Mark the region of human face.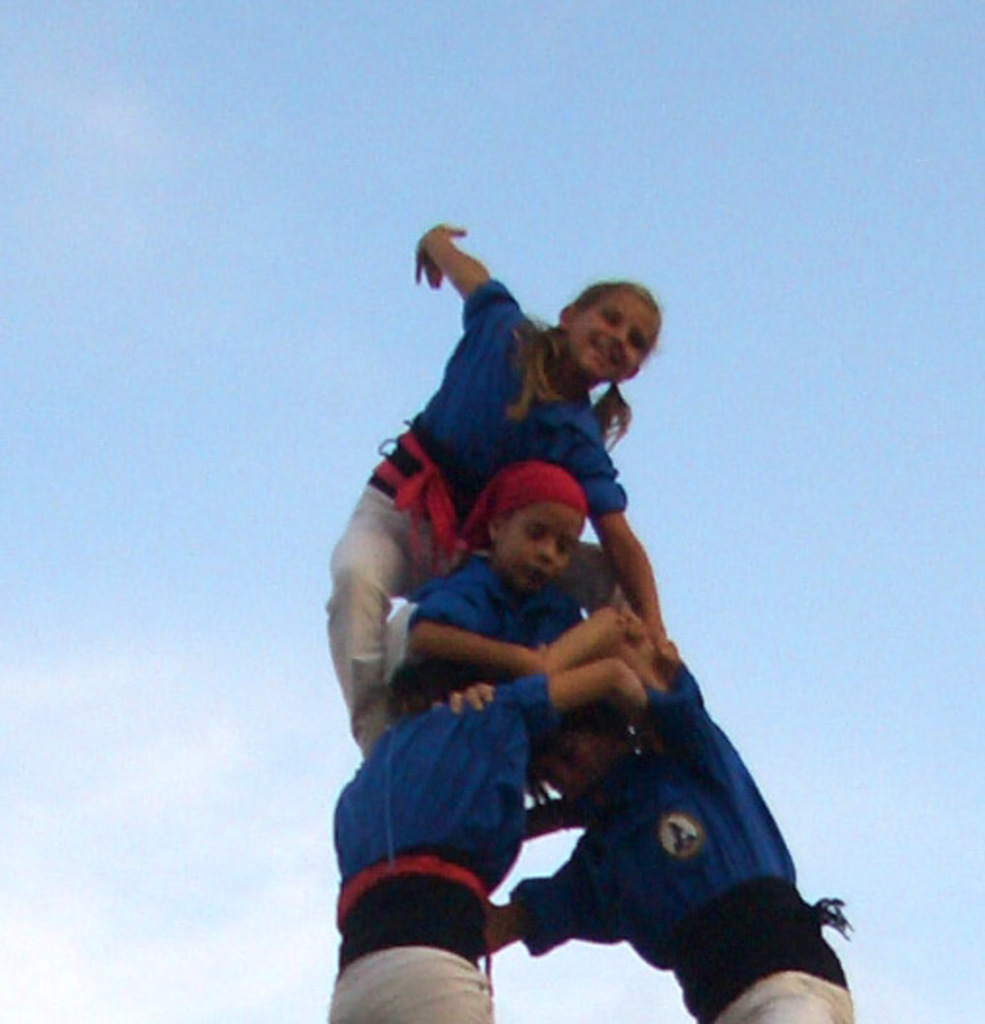
Region: detection(571, 288, 661, 393).
